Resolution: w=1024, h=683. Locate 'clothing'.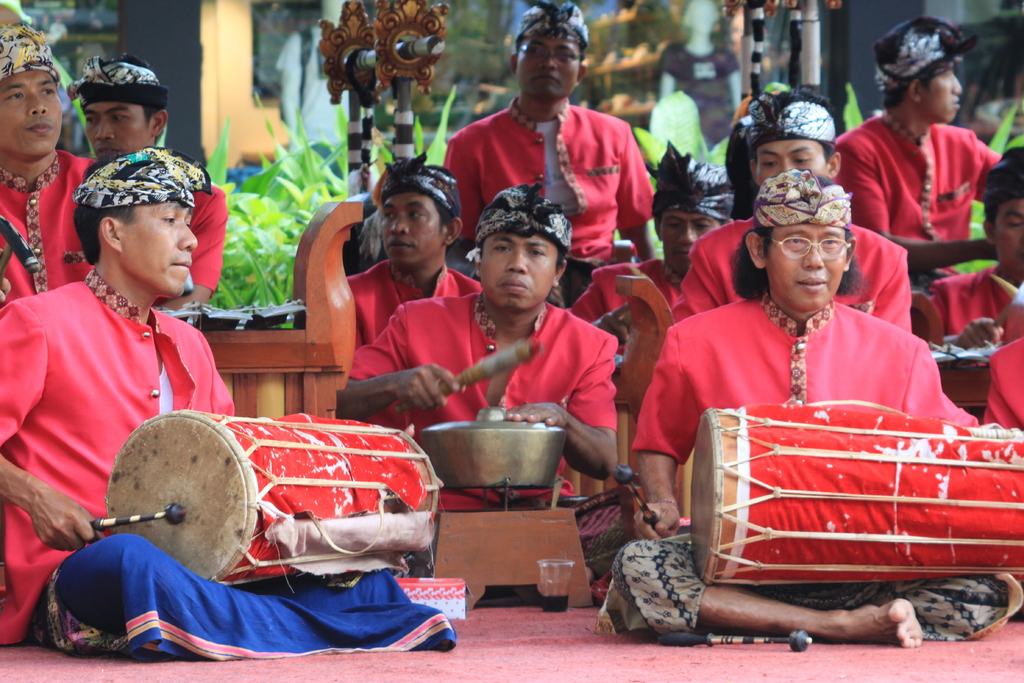
598/291/1021/634.
